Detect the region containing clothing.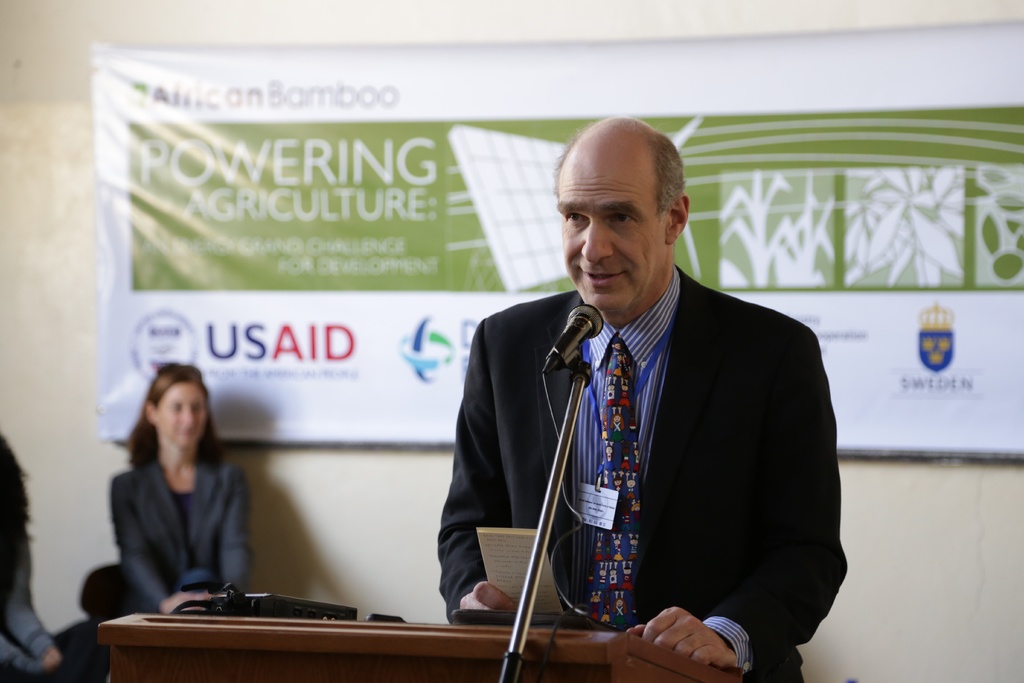
(111, 462, 253, 612).
